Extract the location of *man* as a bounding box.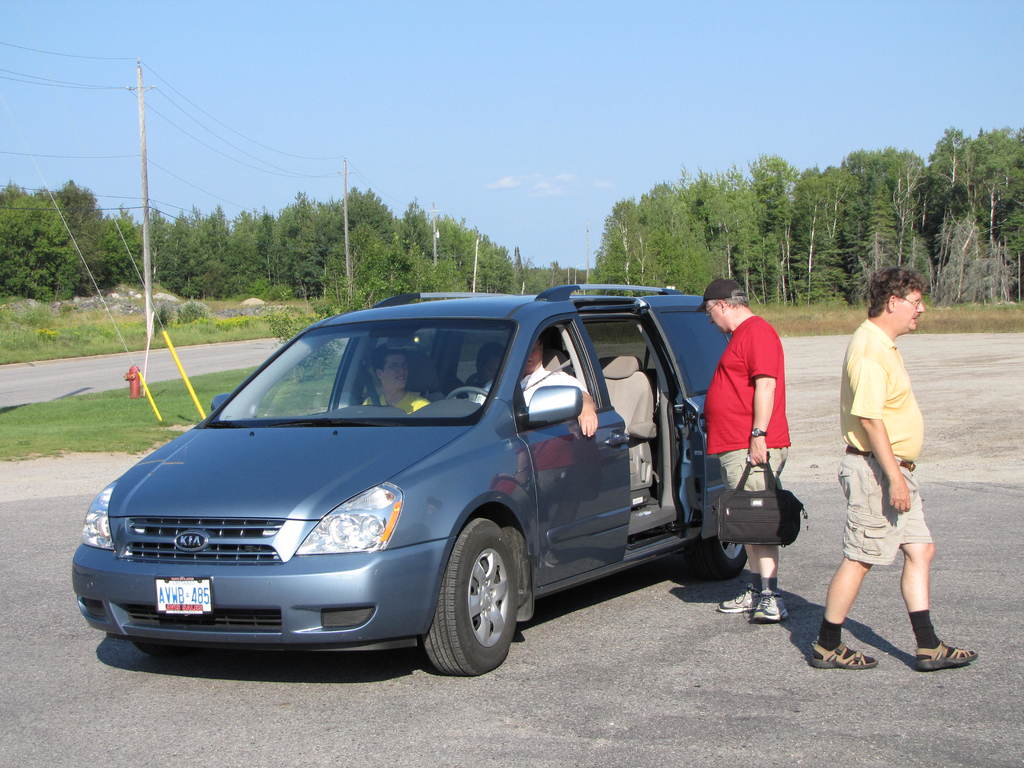
(514, 335, 604, 440).
